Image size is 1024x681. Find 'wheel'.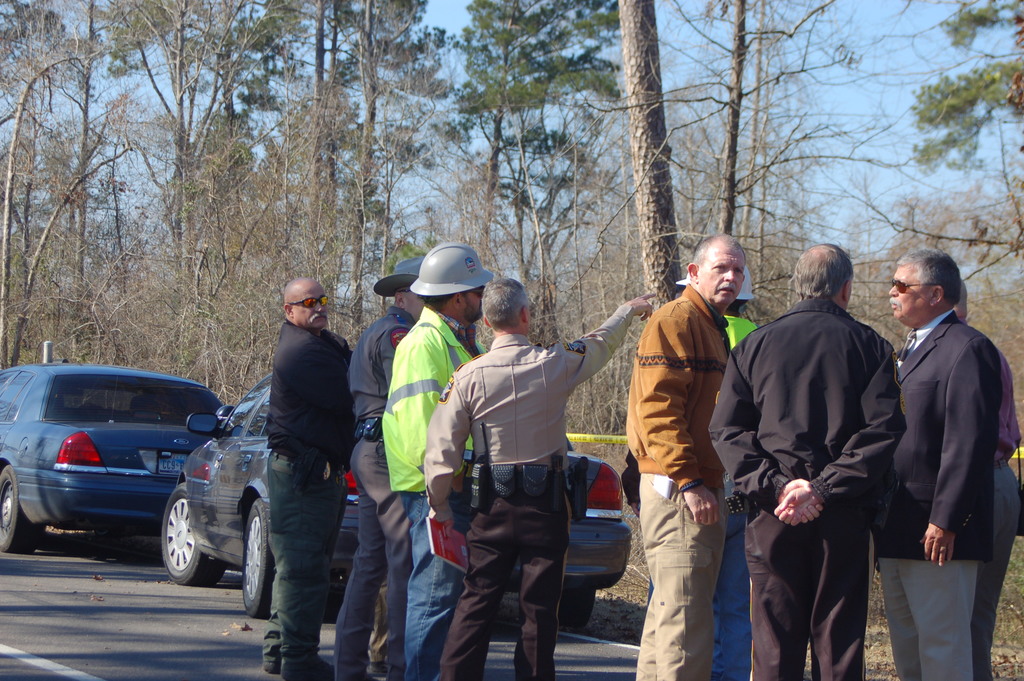
box(242, 500, 276, 618).
